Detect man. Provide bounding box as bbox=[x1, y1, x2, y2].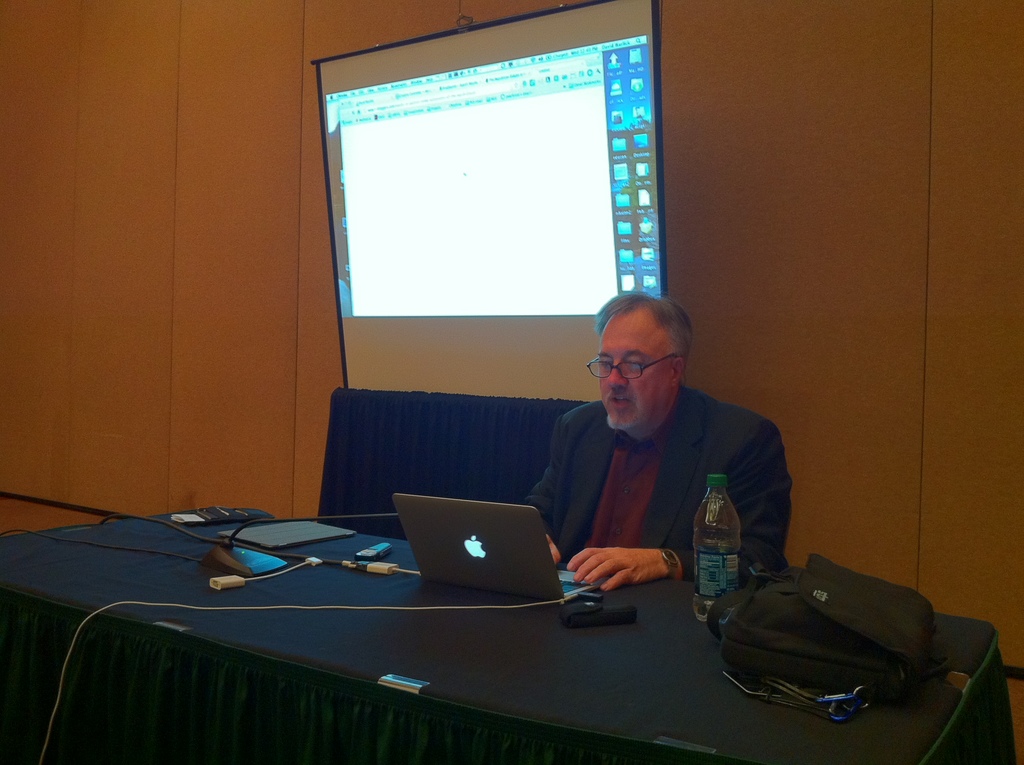
bbox=[508, 294, 815, 625].
